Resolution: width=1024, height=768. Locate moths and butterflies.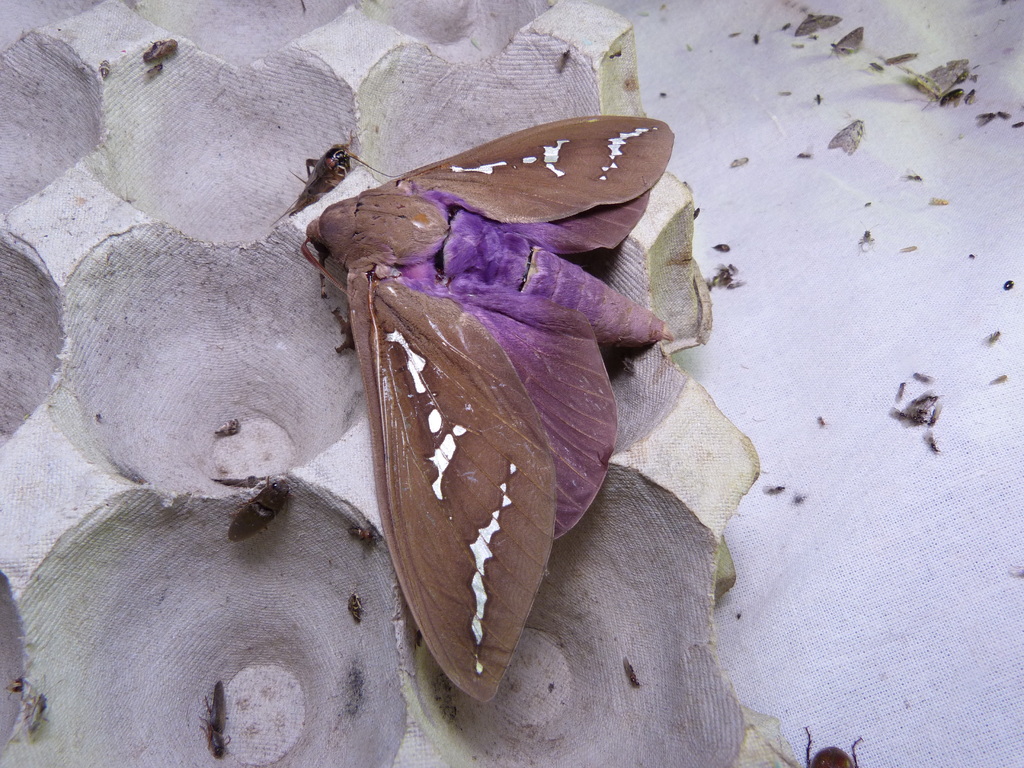
{"x1": 299, "y1": 113, "x2": 677, "y2": 709}.
